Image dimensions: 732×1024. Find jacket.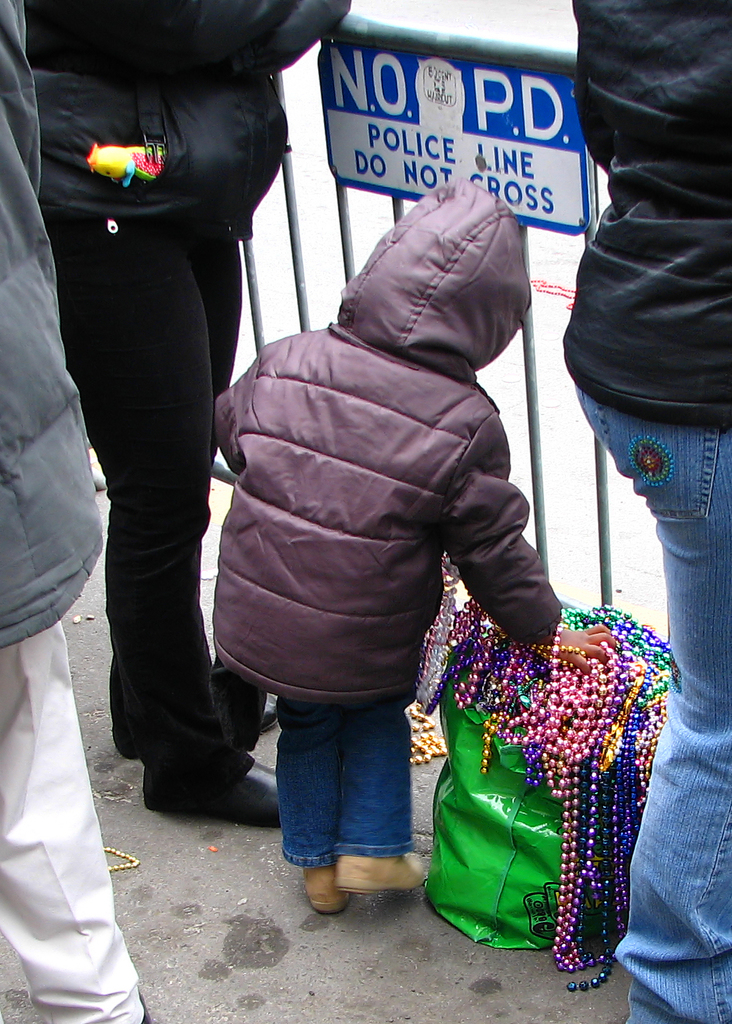
box=[568, 0, 731, 428].
